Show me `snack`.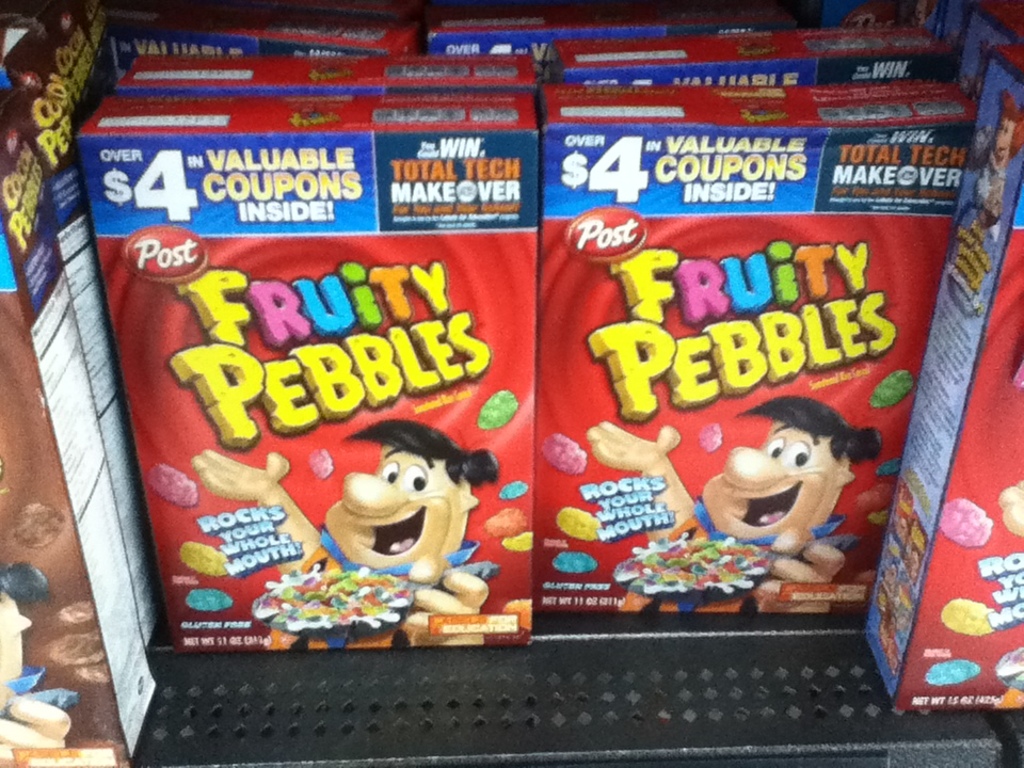
`snack` is here: <box>546,435,586,470</box>.
